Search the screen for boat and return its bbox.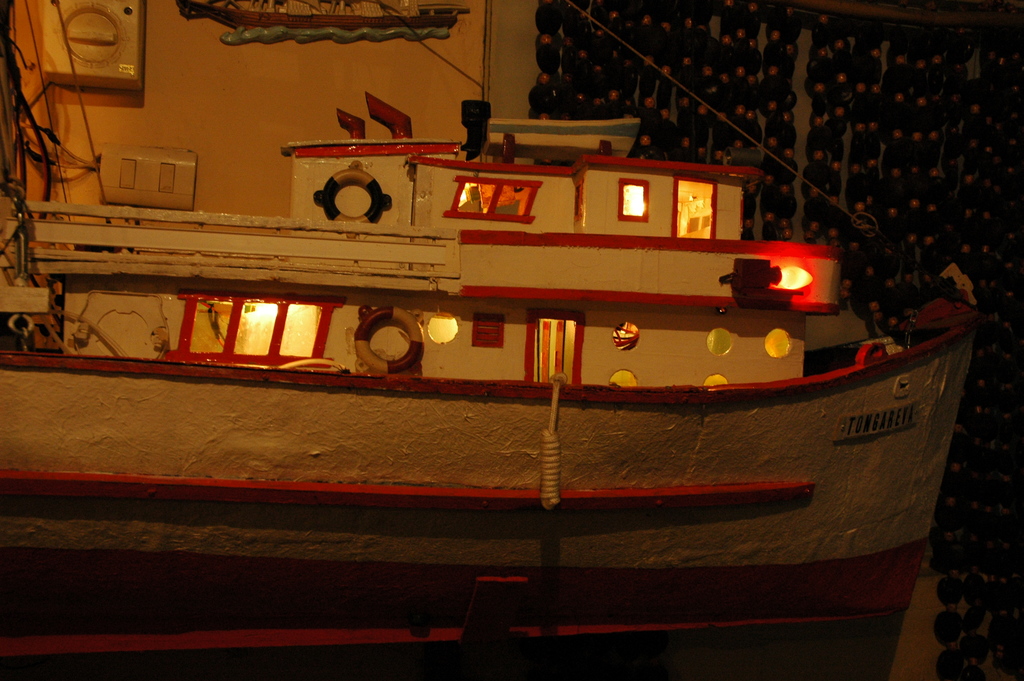
Found: rect(48, 81, 979, 632).
